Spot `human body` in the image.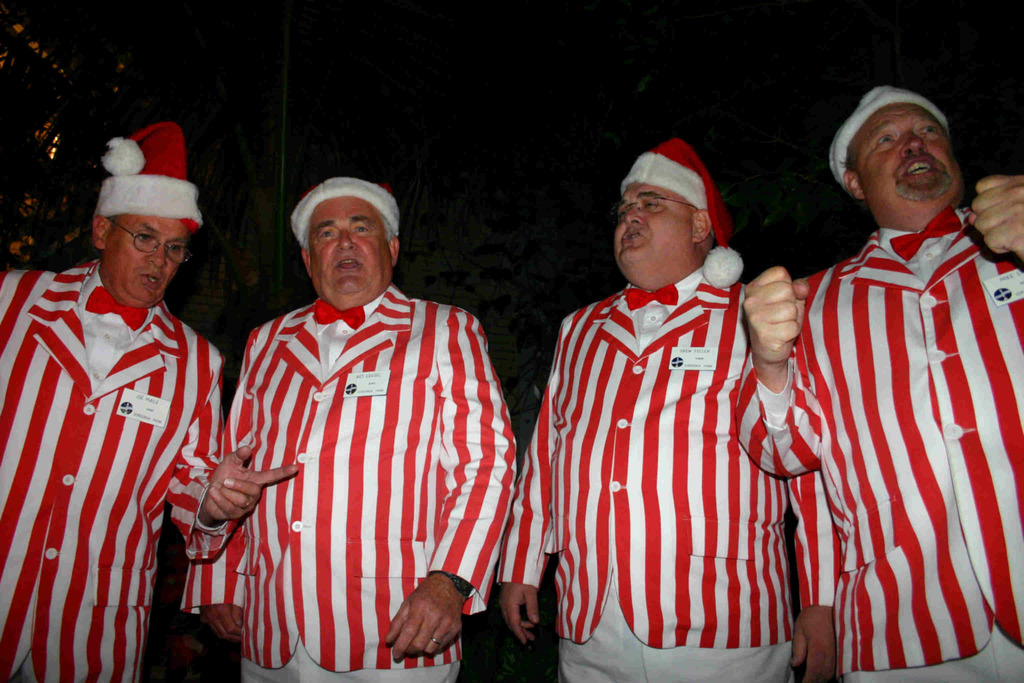
`human body` found at box(215, 195, 524, 682).
